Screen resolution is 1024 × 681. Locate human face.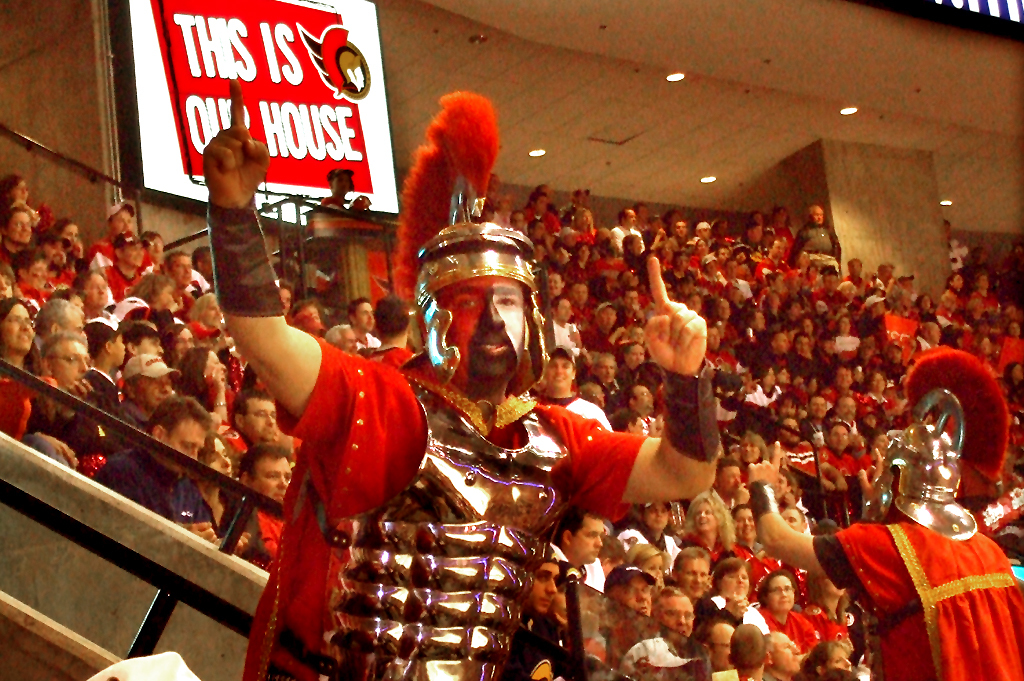
crop(771, 476, 786, 496).
